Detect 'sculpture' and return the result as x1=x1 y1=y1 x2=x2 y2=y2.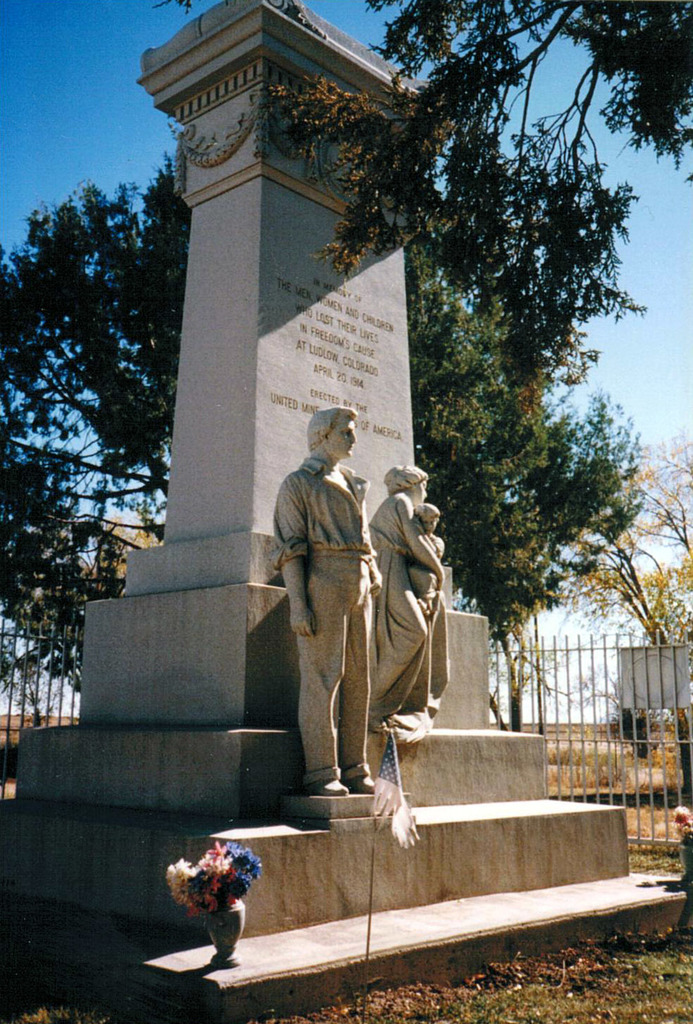
x1=268 y1=399 x2=386 y2=794.
